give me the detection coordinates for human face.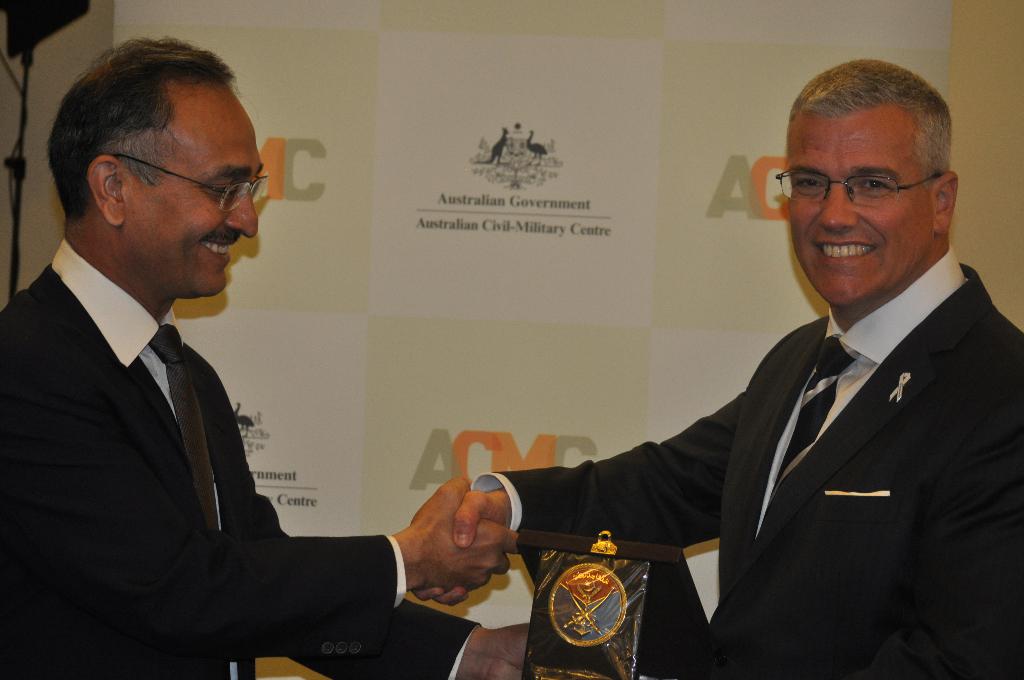
(132, 96, 265, 295).
